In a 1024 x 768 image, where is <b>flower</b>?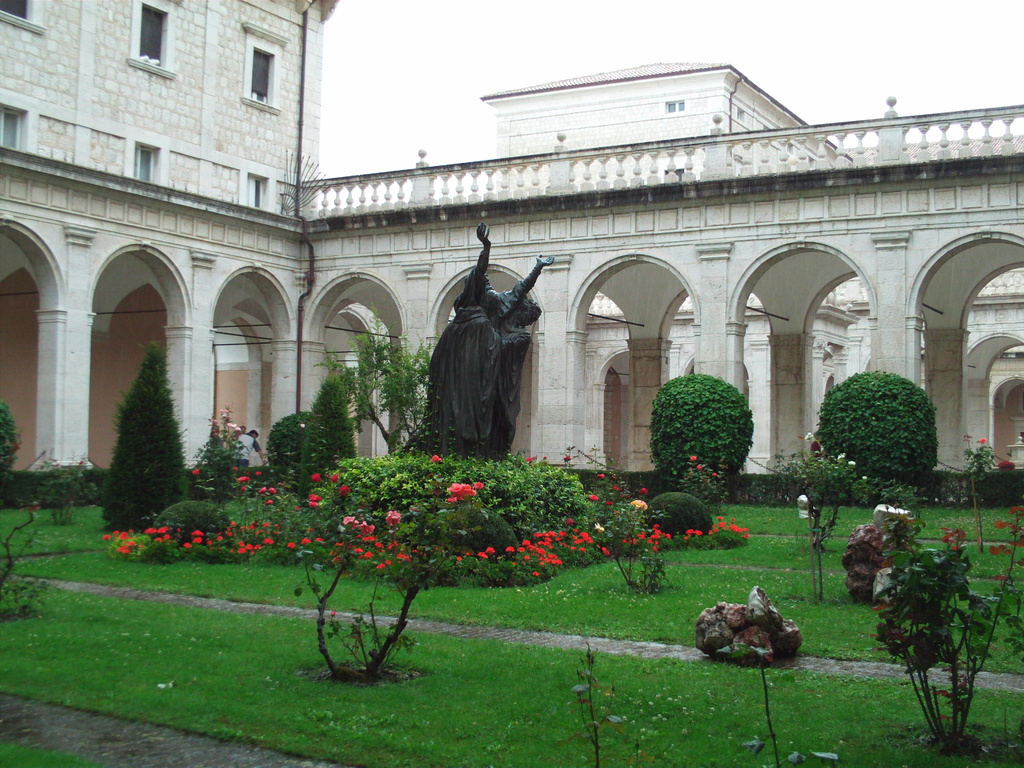
256/483/264/491.
